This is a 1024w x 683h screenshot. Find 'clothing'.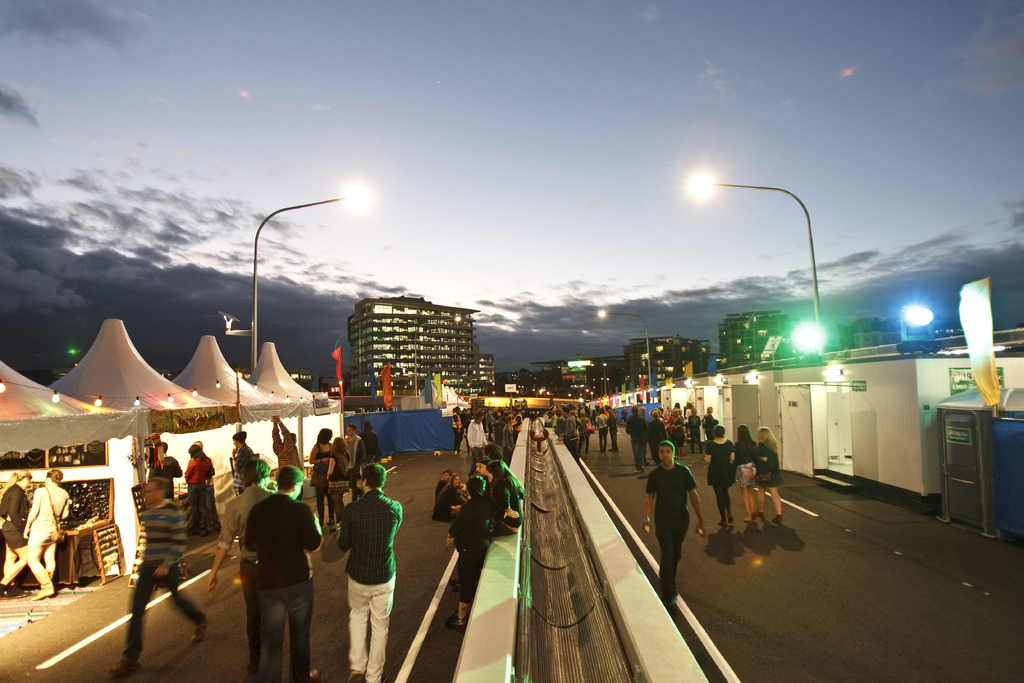
Bounding box: [x1=451, y1=493, x2=493, y2=609].
